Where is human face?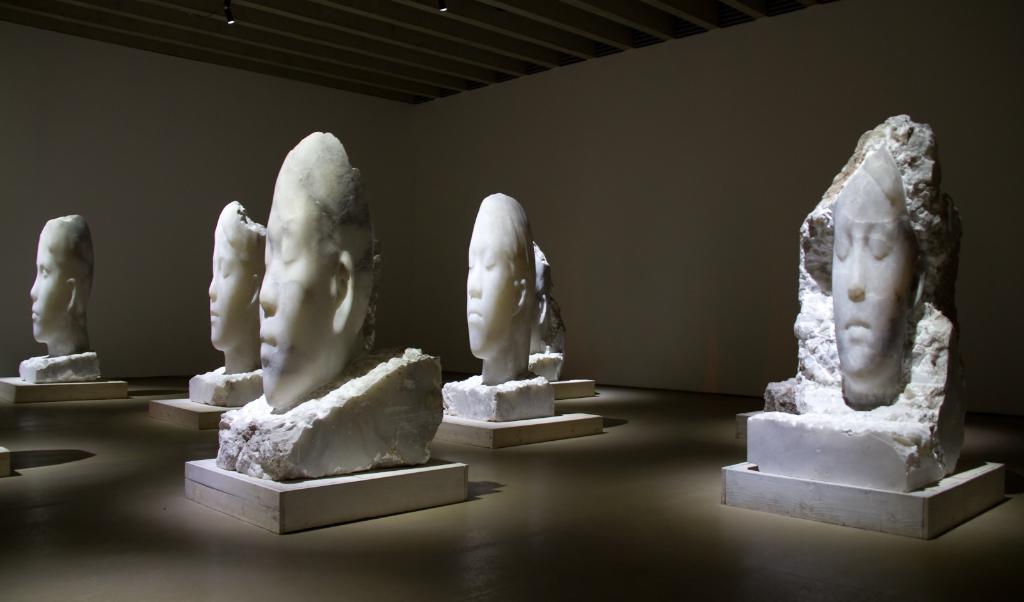
<bbox>831, 177, 909, 381</bbox>.
